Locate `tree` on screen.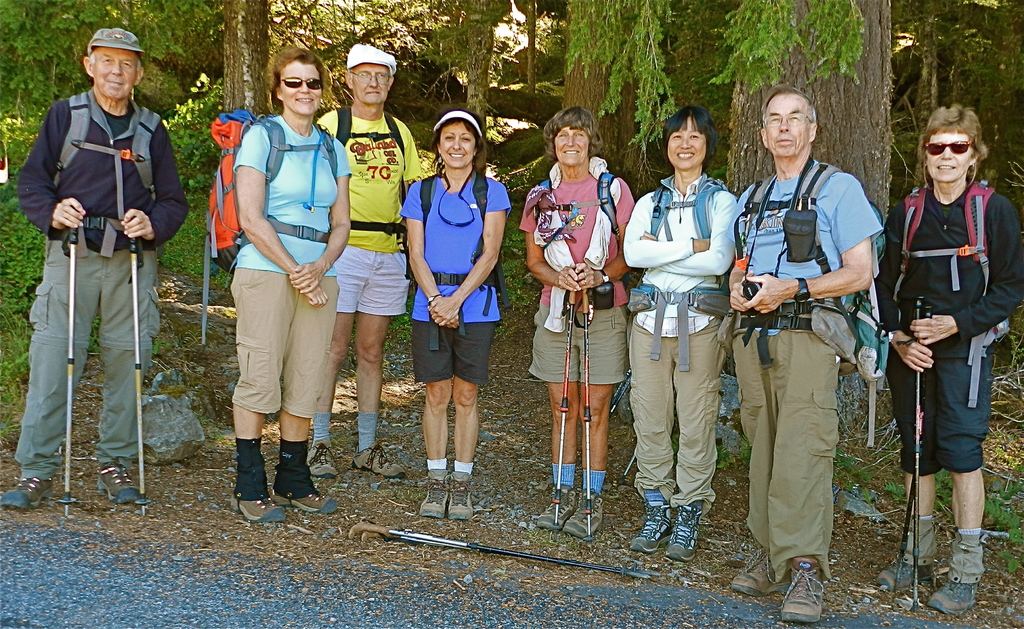
On screen at {"left": 0, "top": 1, "right": 218, "bottom": 170}.
